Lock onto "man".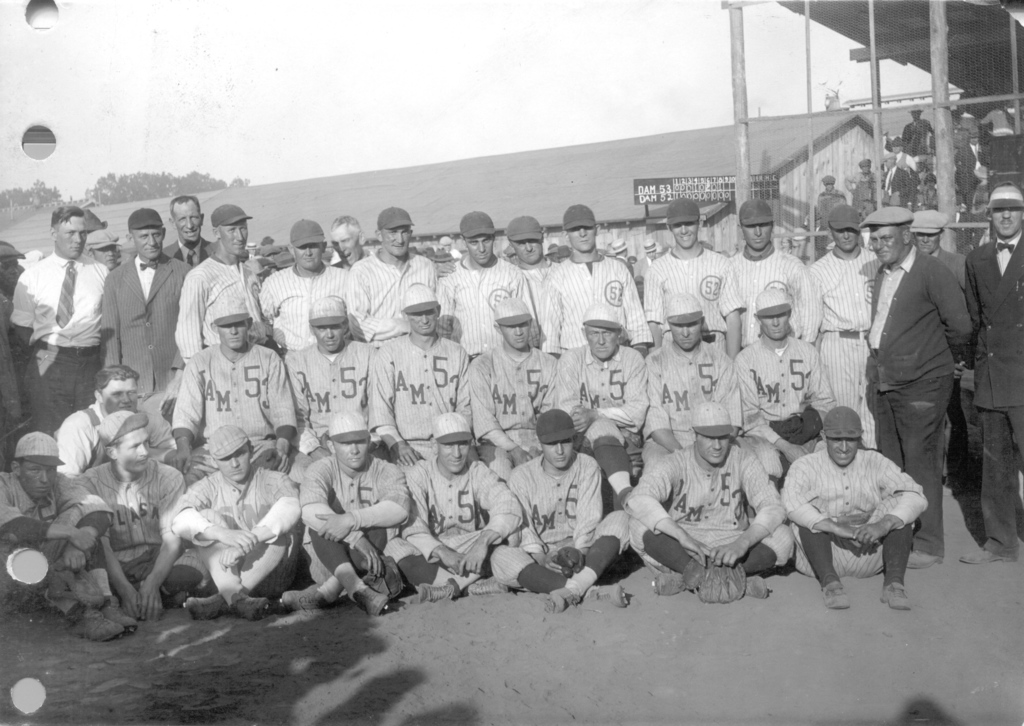
Locked: l=378, t=410, r=522, b=590.
